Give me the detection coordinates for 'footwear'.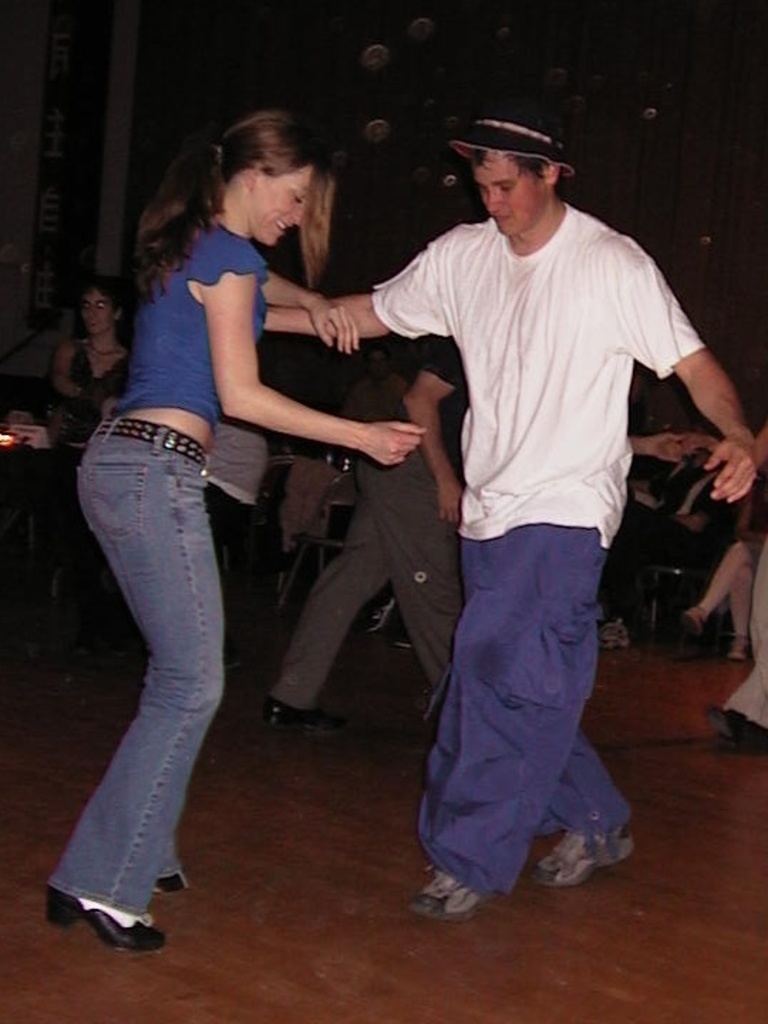
<bbox>269, 701, 346, 741</bbox>.
